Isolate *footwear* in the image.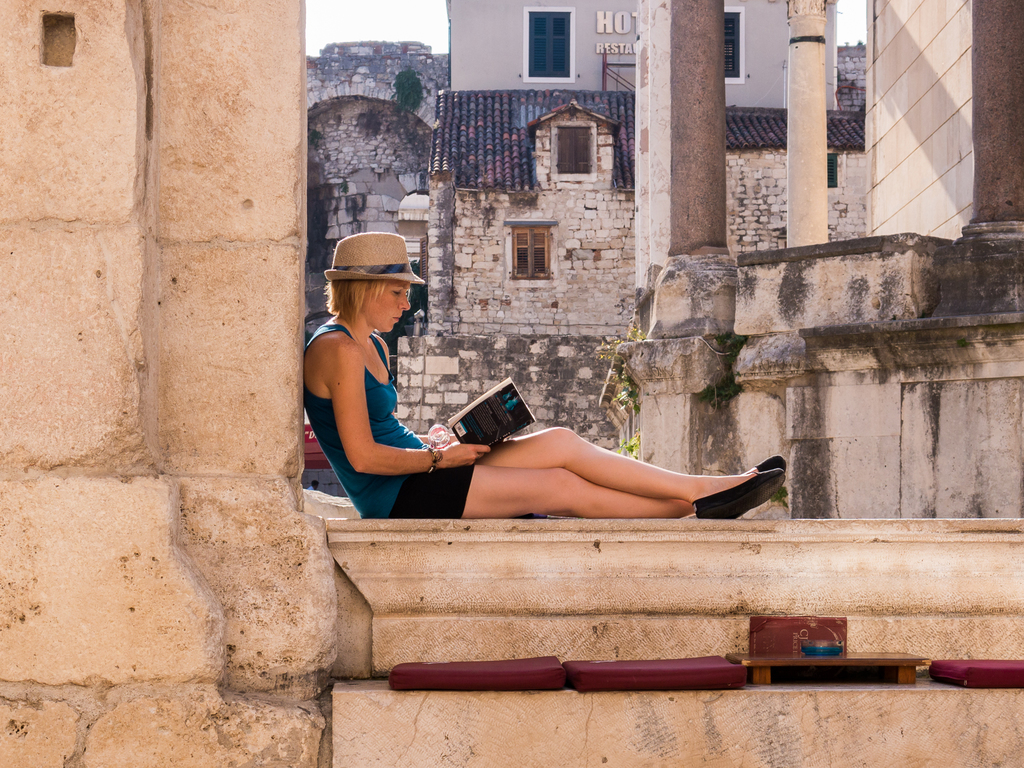
Isolated region: 672, 464, 780, 528.
